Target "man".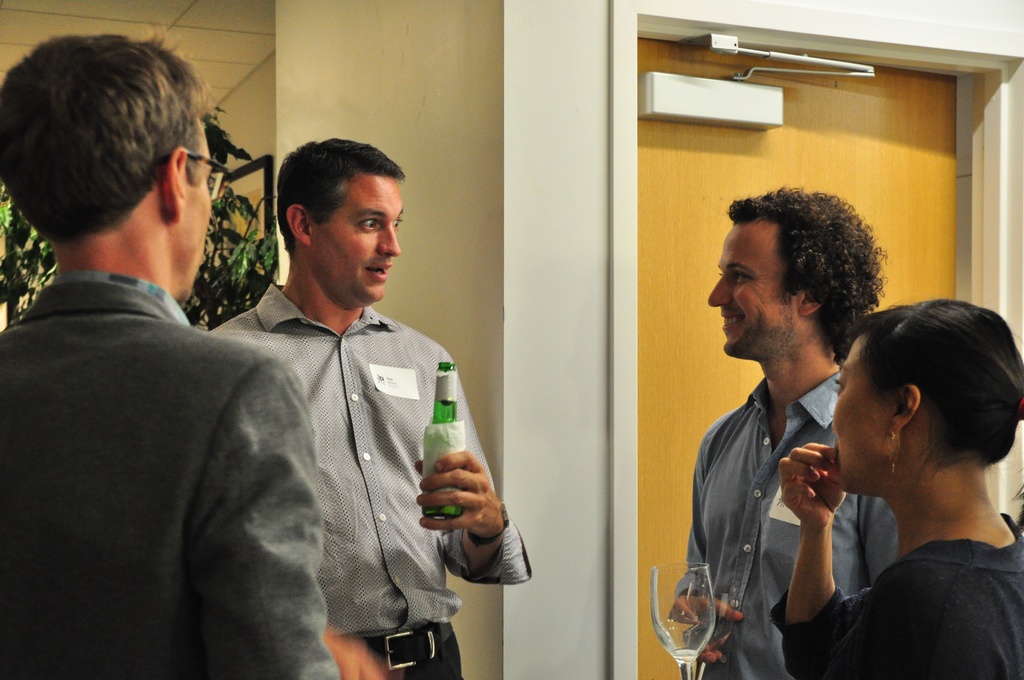
Target region: {"left": 0, "top": 44, "right": 318, "bottom": 659}.
